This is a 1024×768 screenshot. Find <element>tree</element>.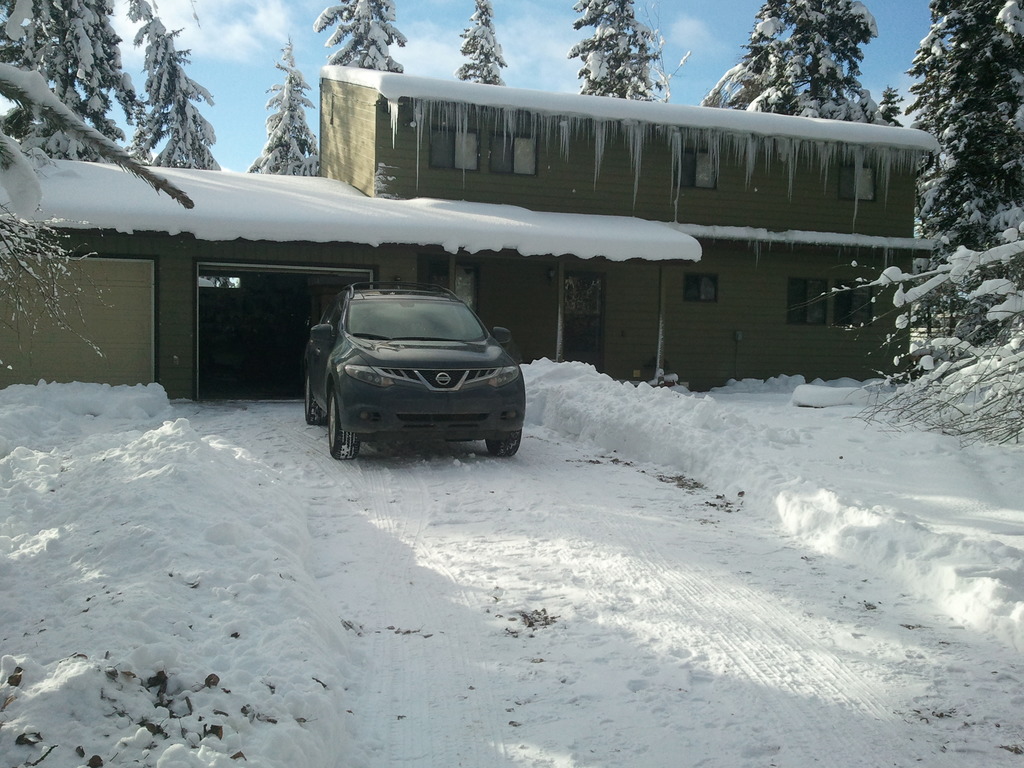
Bounding box: box(450, 1, 513, 88).
